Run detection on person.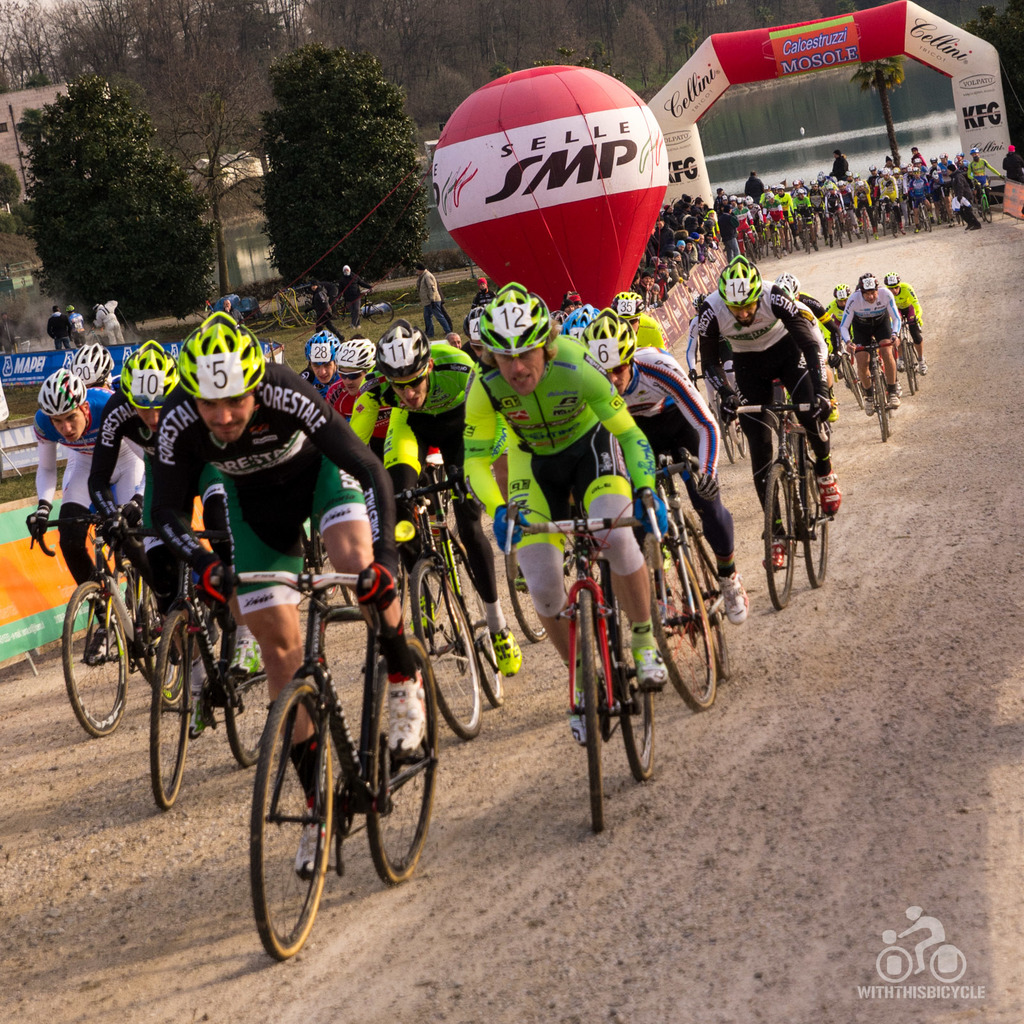
Result: left=771, top=279, right=844, bottom=407.
